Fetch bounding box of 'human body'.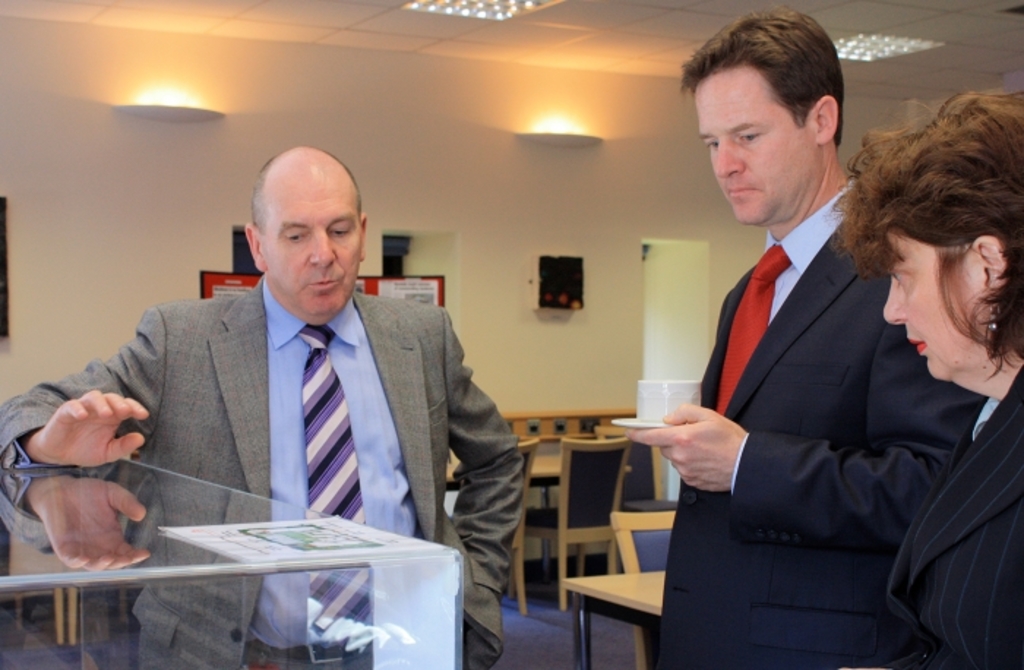
Bbox: l=882, t=361, r=1023, b=669.
